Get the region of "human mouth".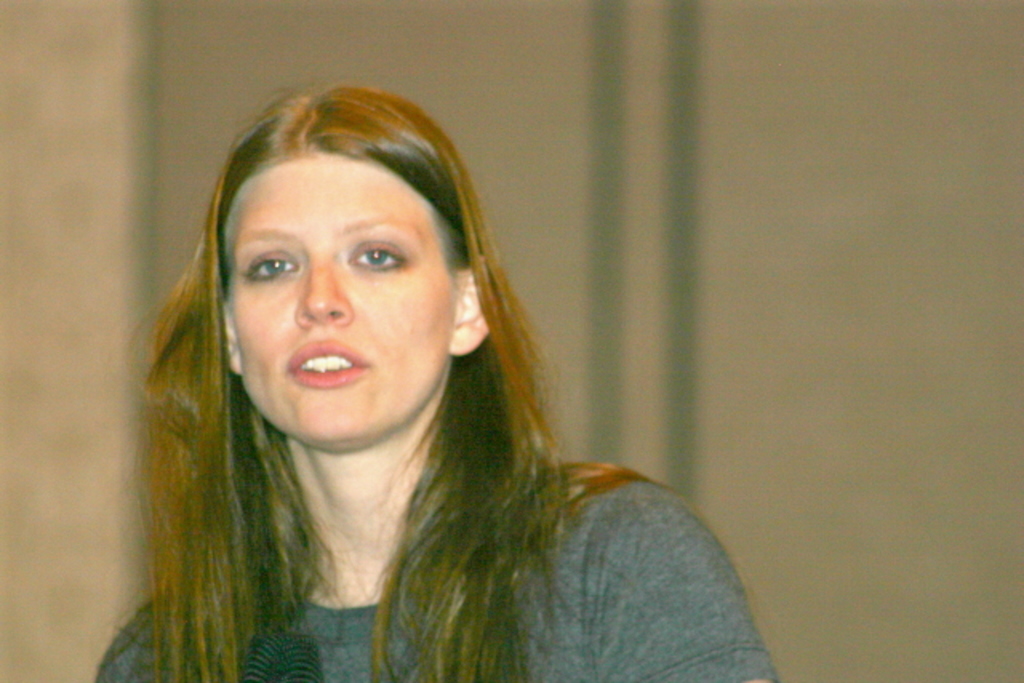
(x1=285, y1=342, x2=368, y2=392).
